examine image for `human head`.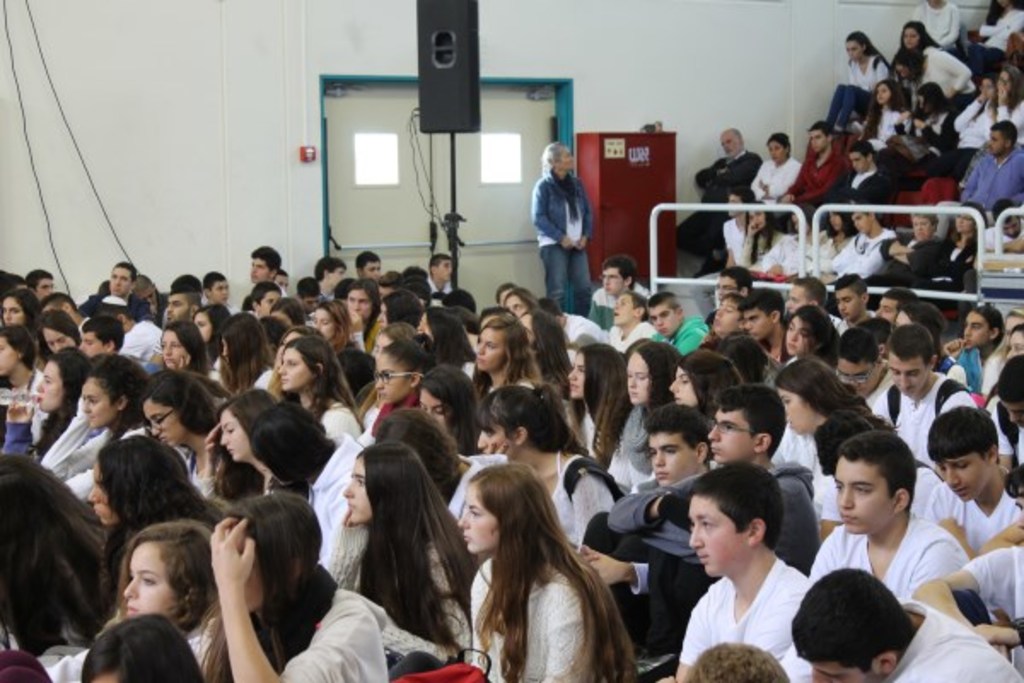
Examination result: box(353, 251, 382, 283).
